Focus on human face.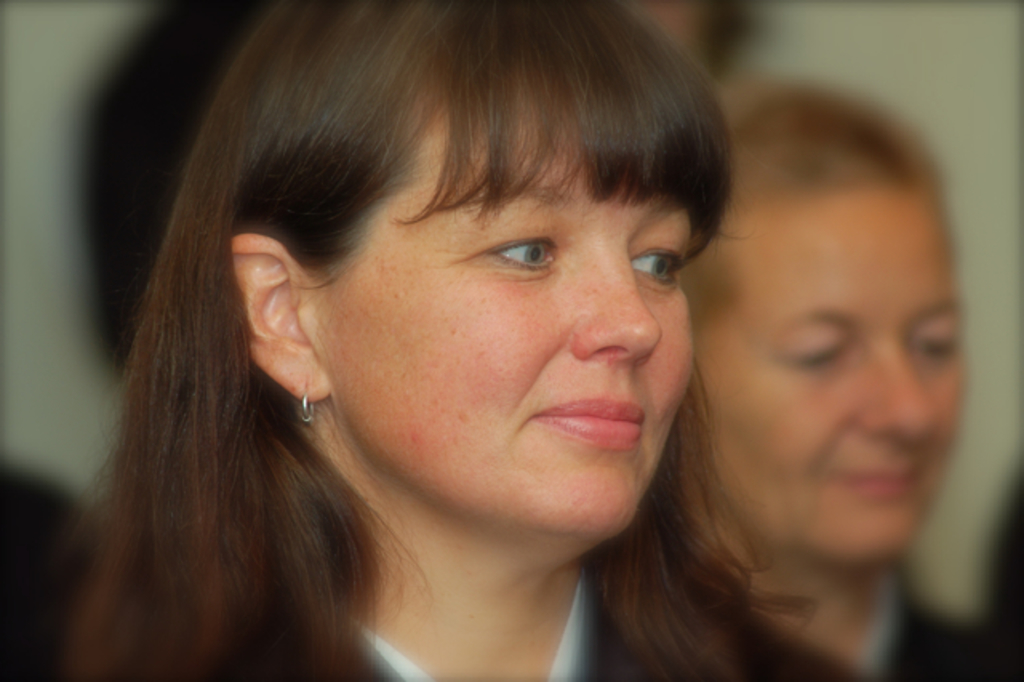
Focused at x1=304 y1=86 x2=699 y2=532.
